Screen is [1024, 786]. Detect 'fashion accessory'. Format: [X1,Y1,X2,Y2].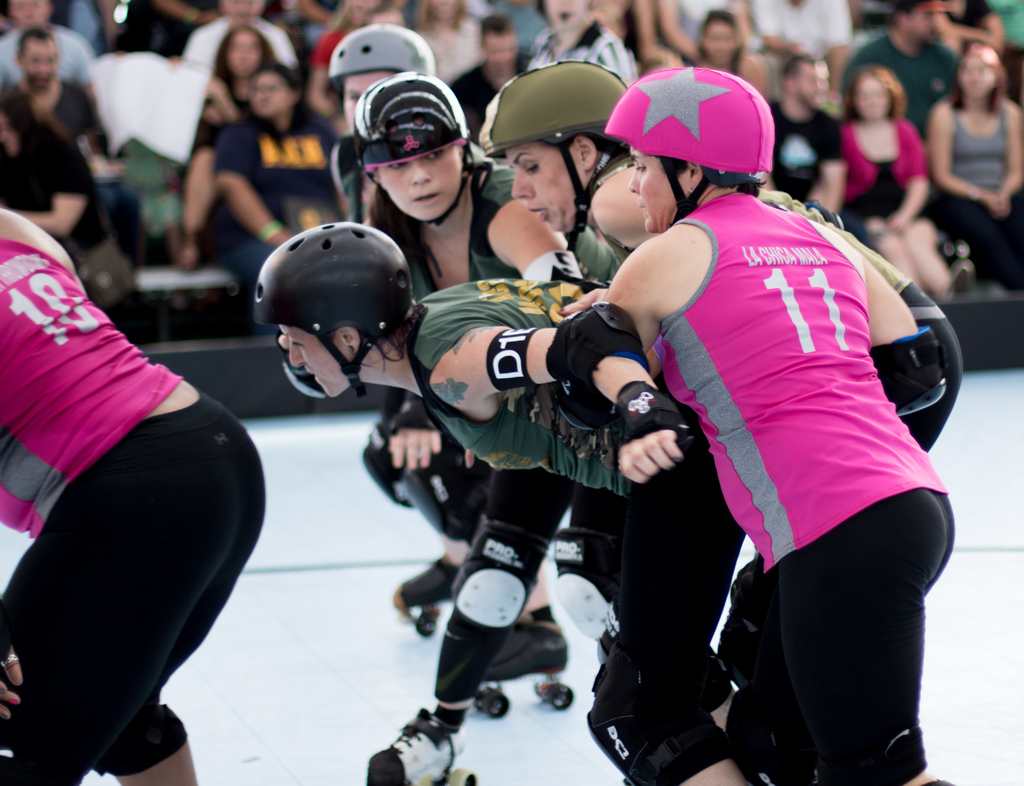
[0,650,19,667].
